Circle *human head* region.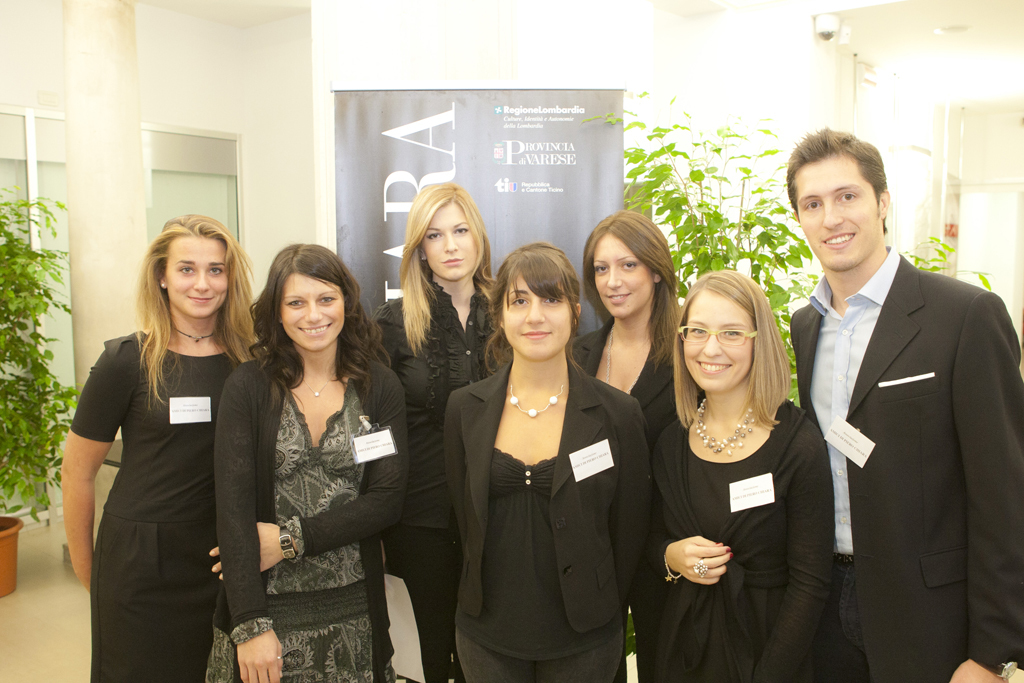
Region: rect(682, 266, 756, 389).
